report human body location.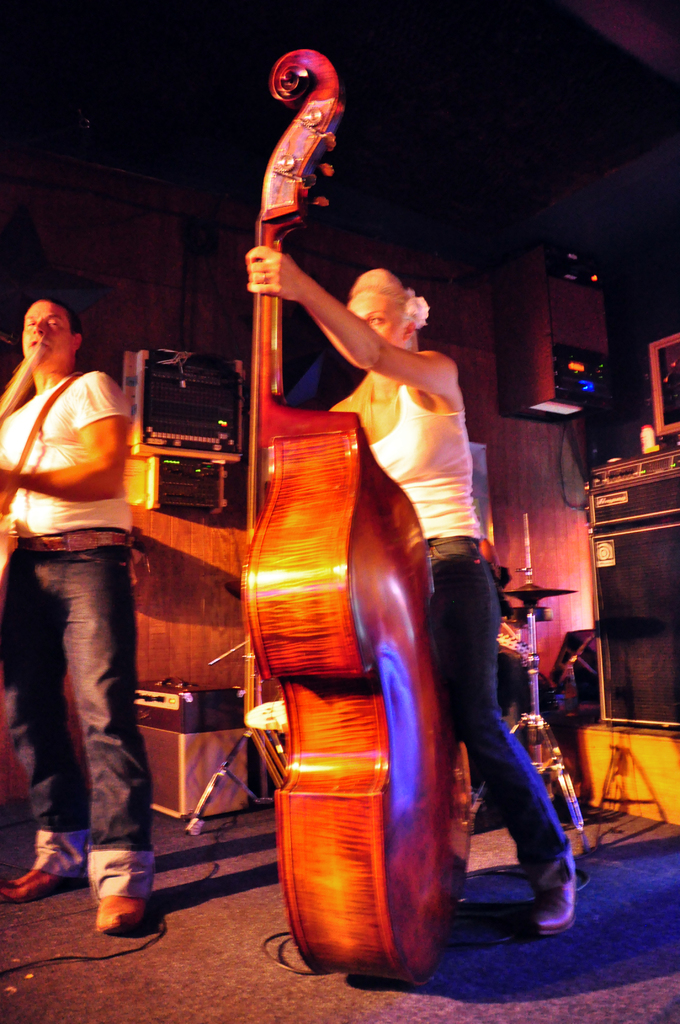
Report: 244 230 575 923.
